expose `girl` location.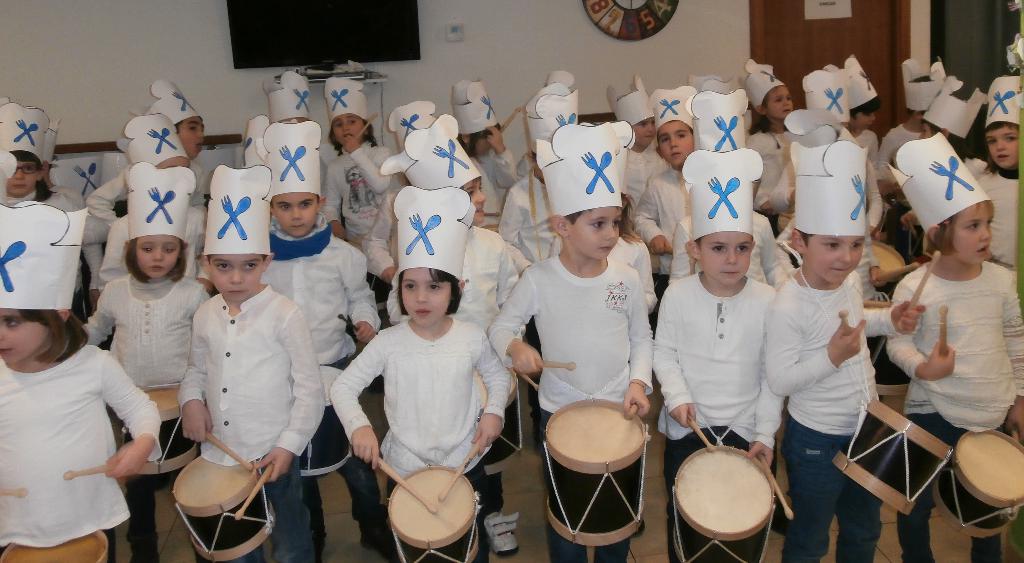
Exposed at crop(326, 183, 526, 562).
